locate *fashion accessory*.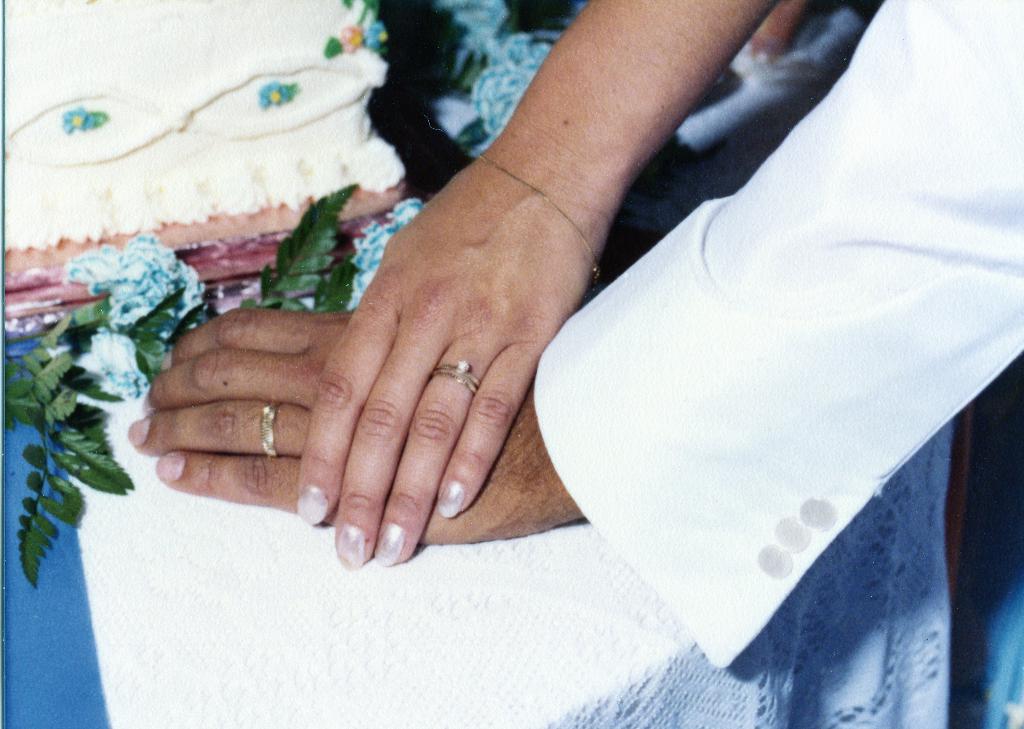
Bounding box: [x1=477, y1=148, x2=602, y2=285].
